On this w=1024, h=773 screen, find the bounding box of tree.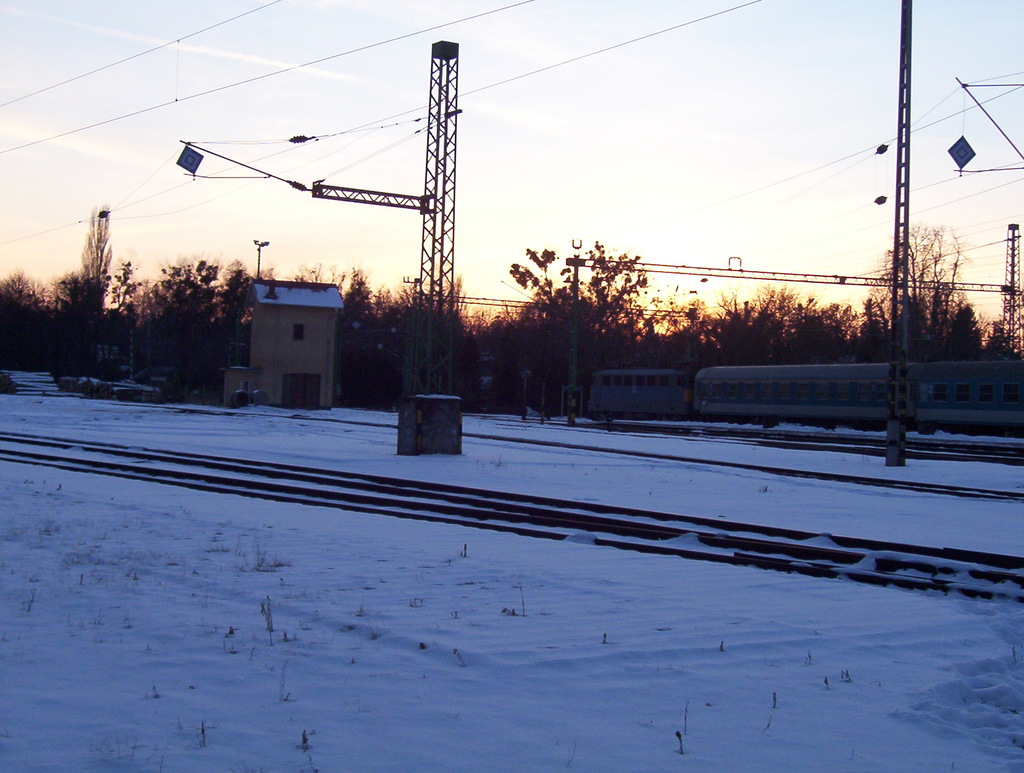
Bounding box: crop(0, 269, 51, 361).
